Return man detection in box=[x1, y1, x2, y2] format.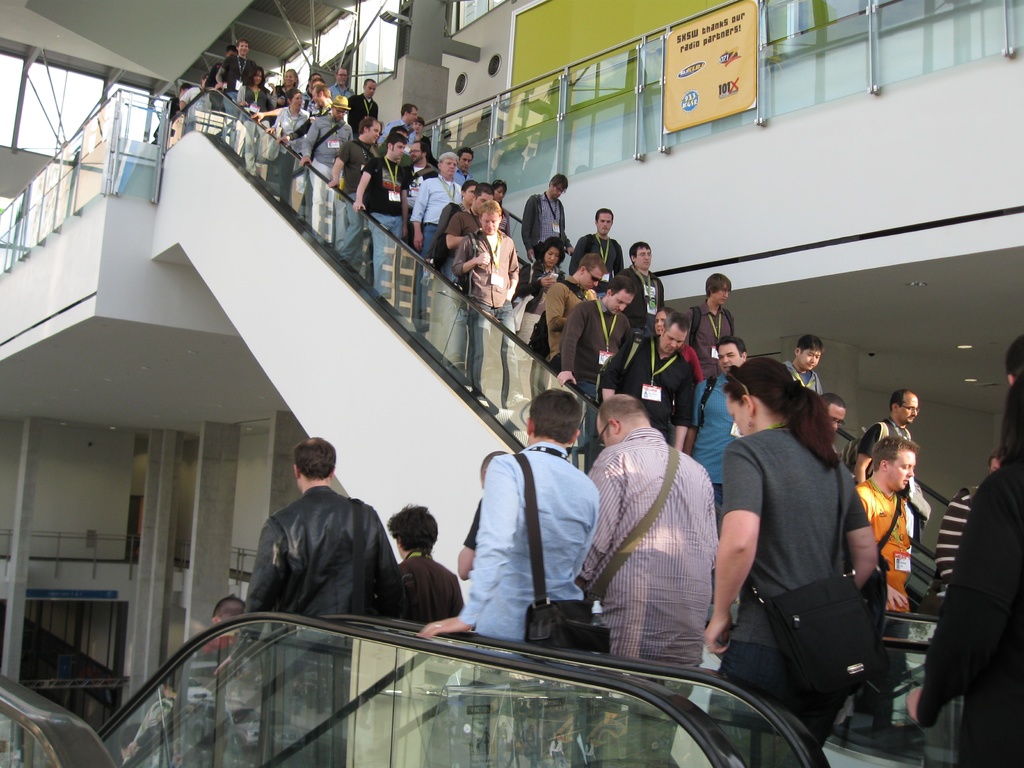
box=[353, 134, 404, 305].
